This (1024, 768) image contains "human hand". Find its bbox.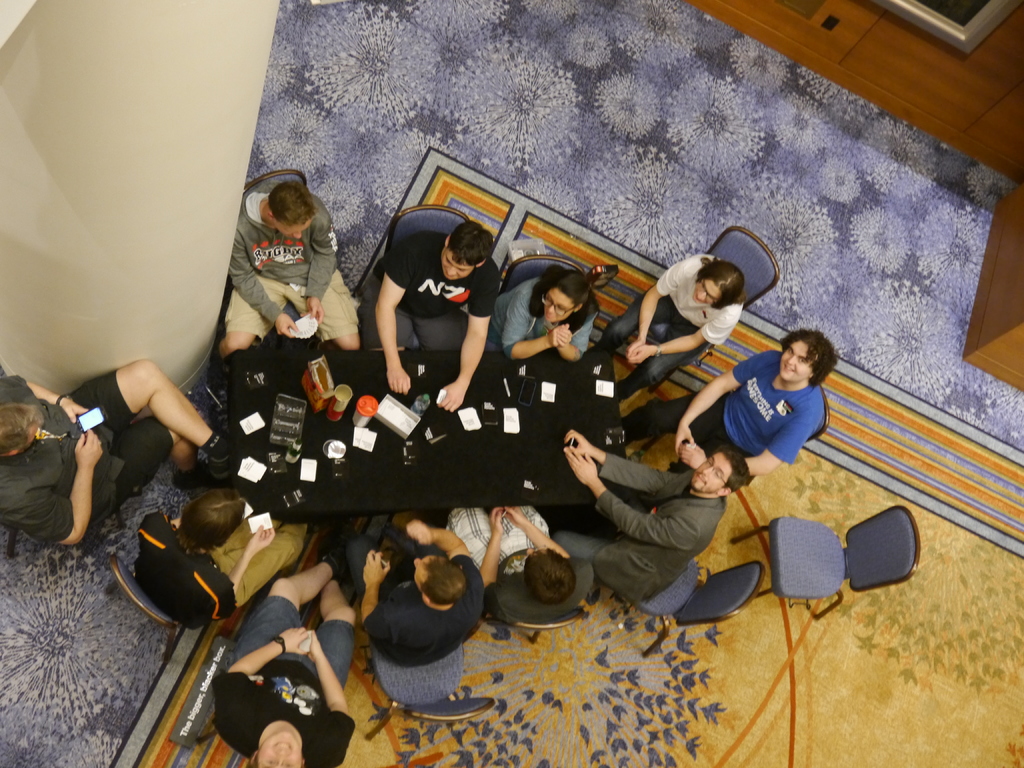
(left=436, top=377, right=467, bottom=412).
